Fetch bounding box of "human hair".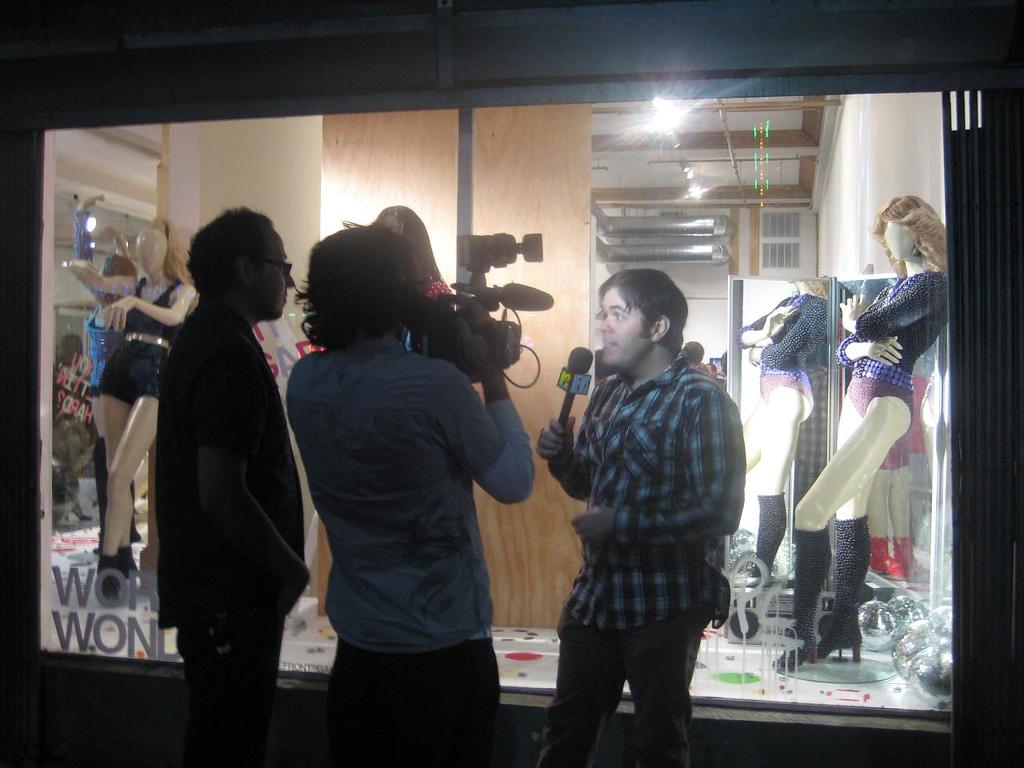
Bbox: box=[290, 217, 424, 346].
